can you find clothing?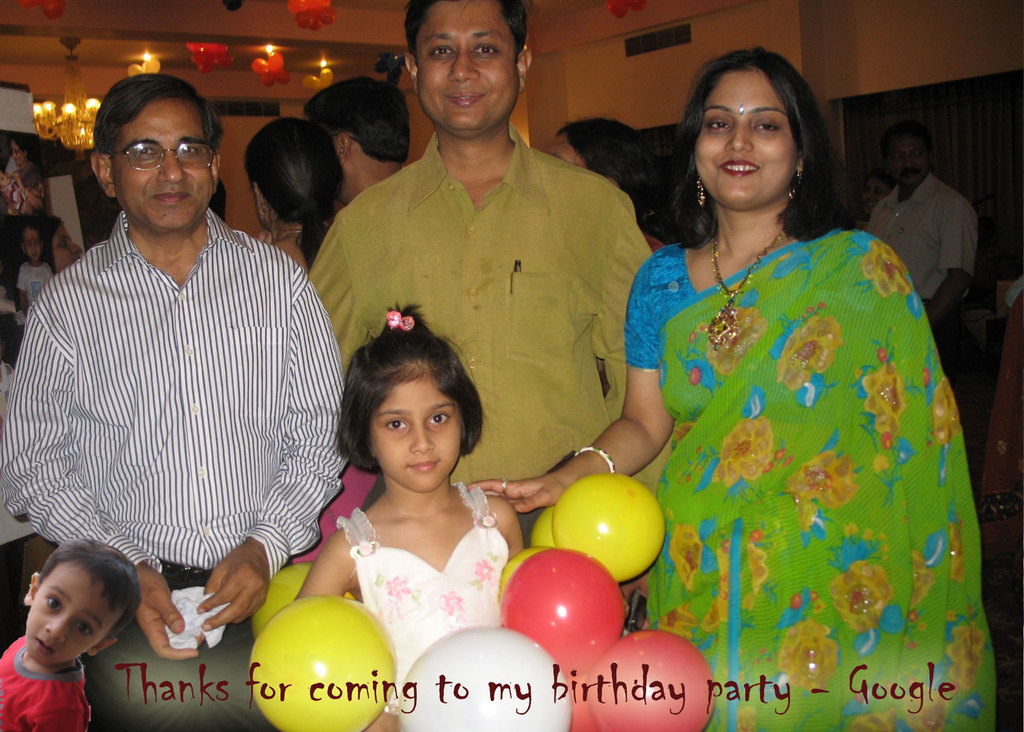
Yes, bounding box: (341,473,516,693).
